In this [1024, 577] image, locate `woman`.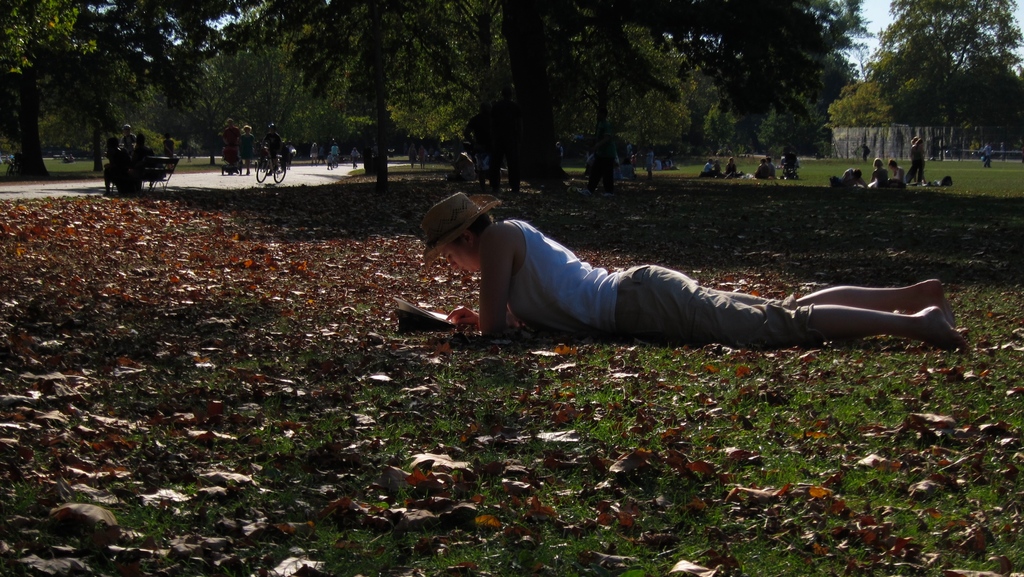
Bounding box: bbox=[891, 159, 904, 193].
